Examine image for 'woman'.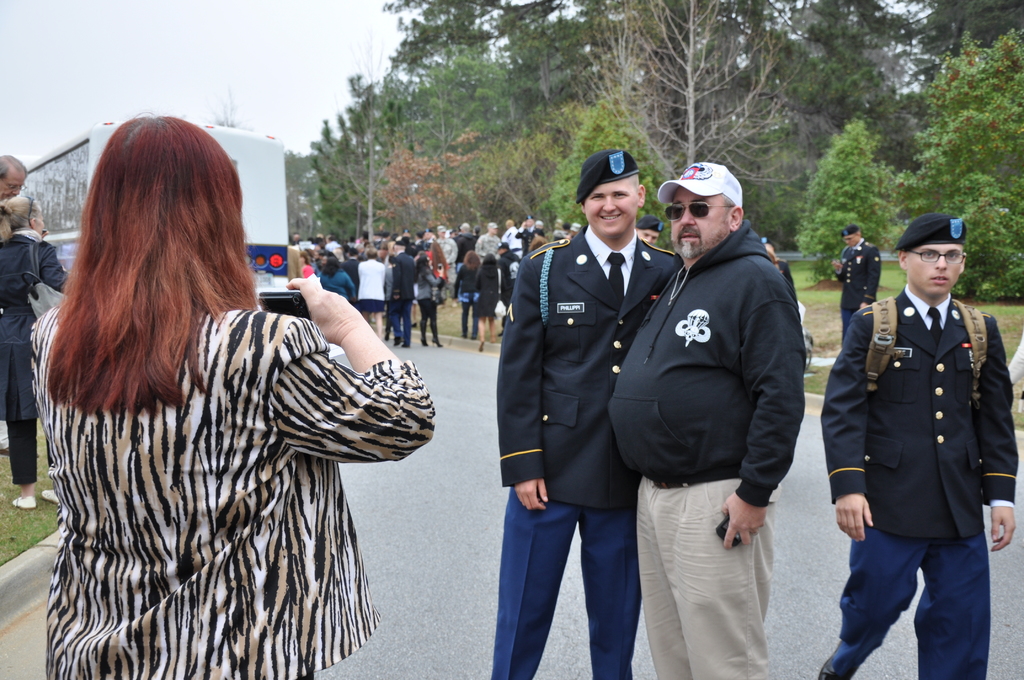
Examination result: 323, 255, 351, 302.
